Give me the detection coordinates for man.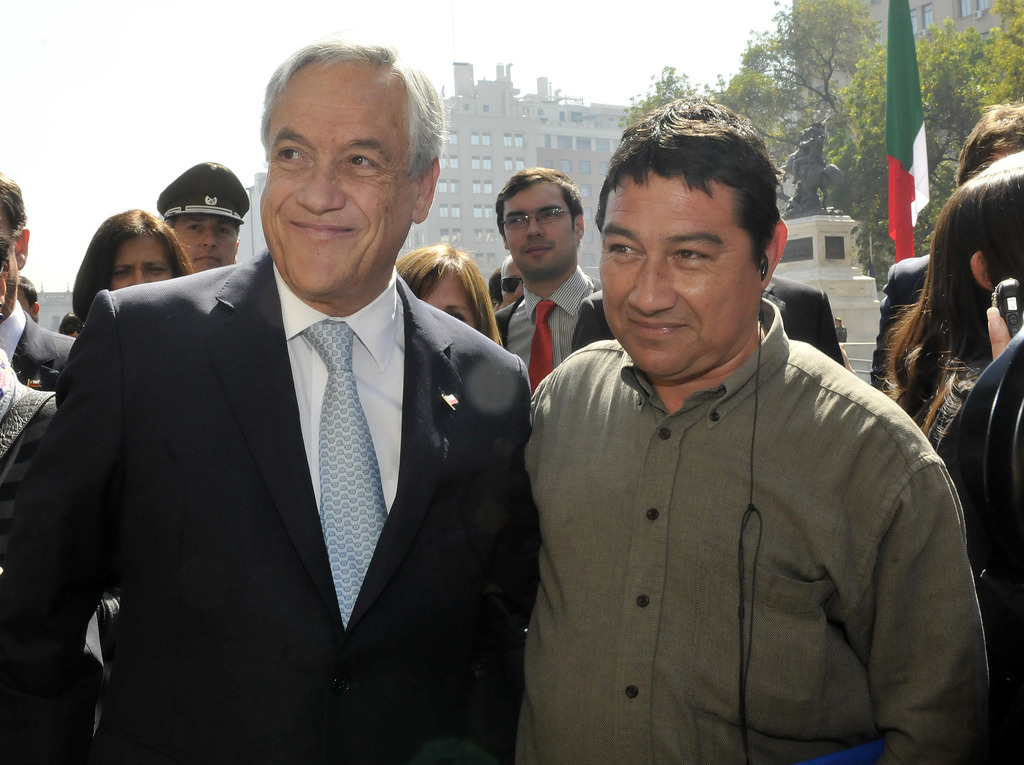
Rect(156, 157, 250, 273).
